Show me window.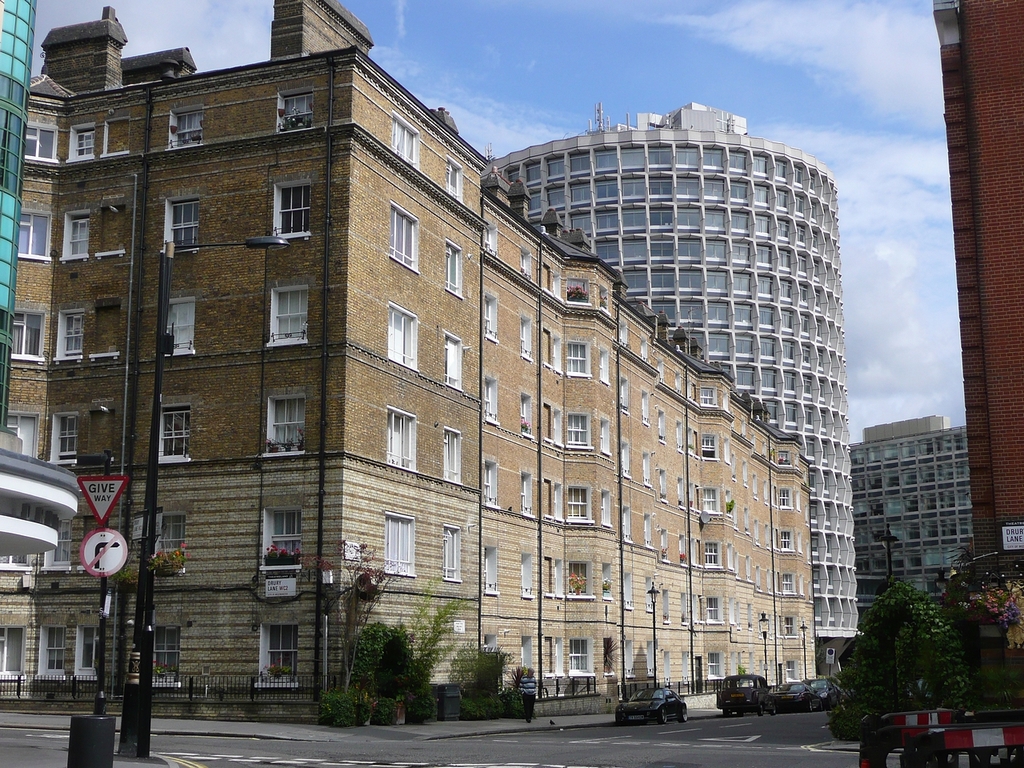
window is here: (697,438,714,458).
